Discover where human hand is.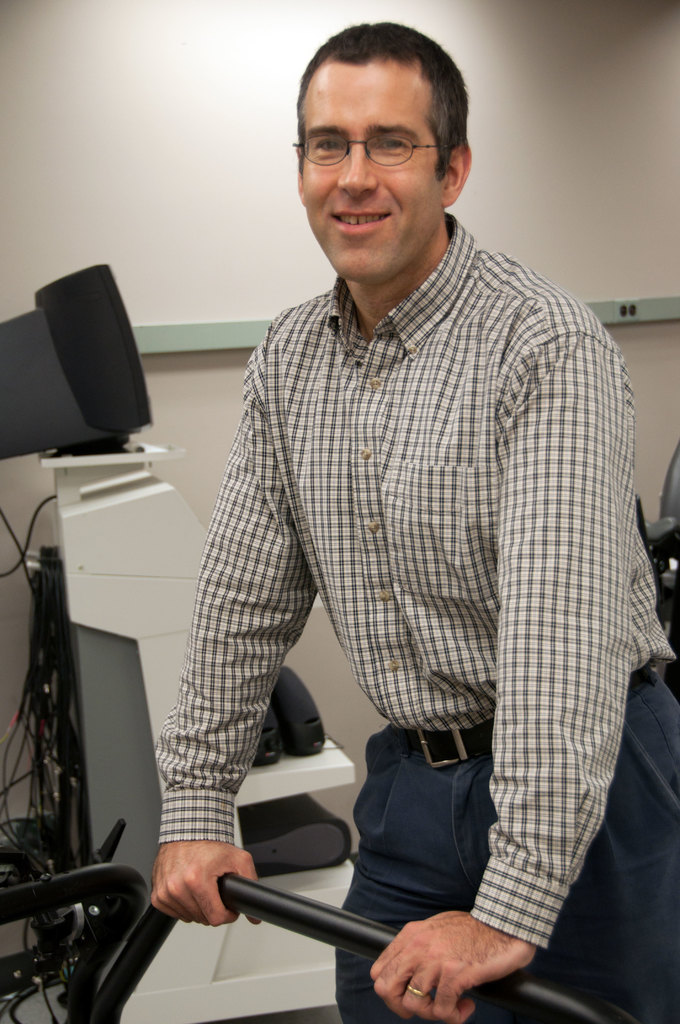
Discovered at 150:837:264:934.
